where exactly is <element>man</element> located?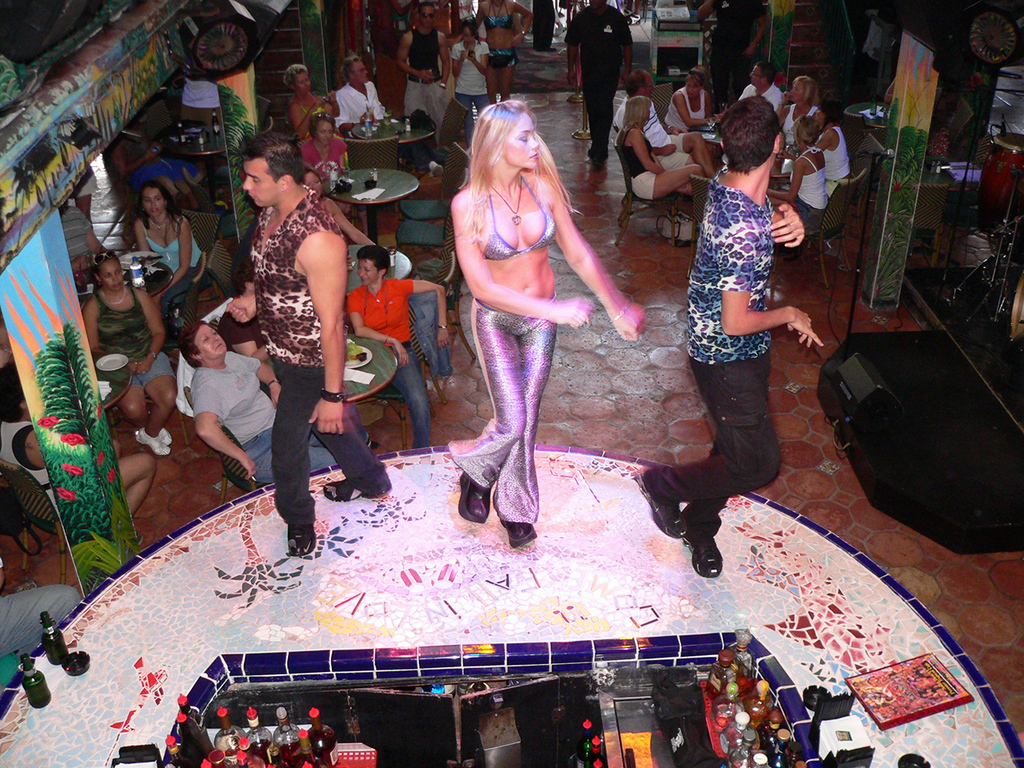
Its bounding box is <bbox>632, 92, 826, 578</bbox>.
